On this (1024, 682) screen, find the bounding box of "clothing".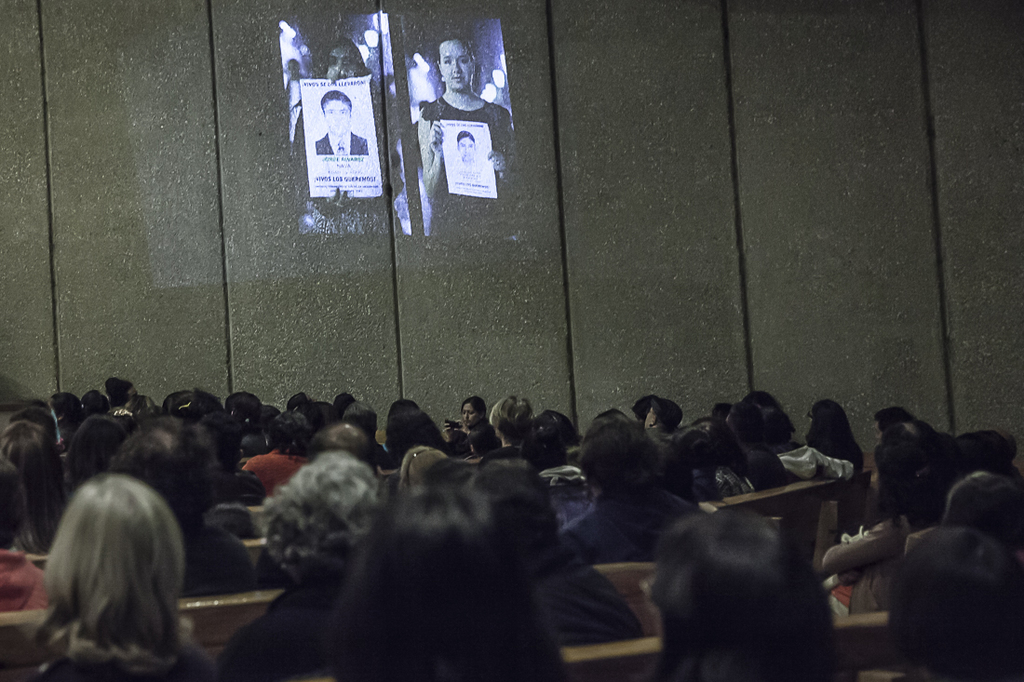
Bounding box: 560:490:707:561.
